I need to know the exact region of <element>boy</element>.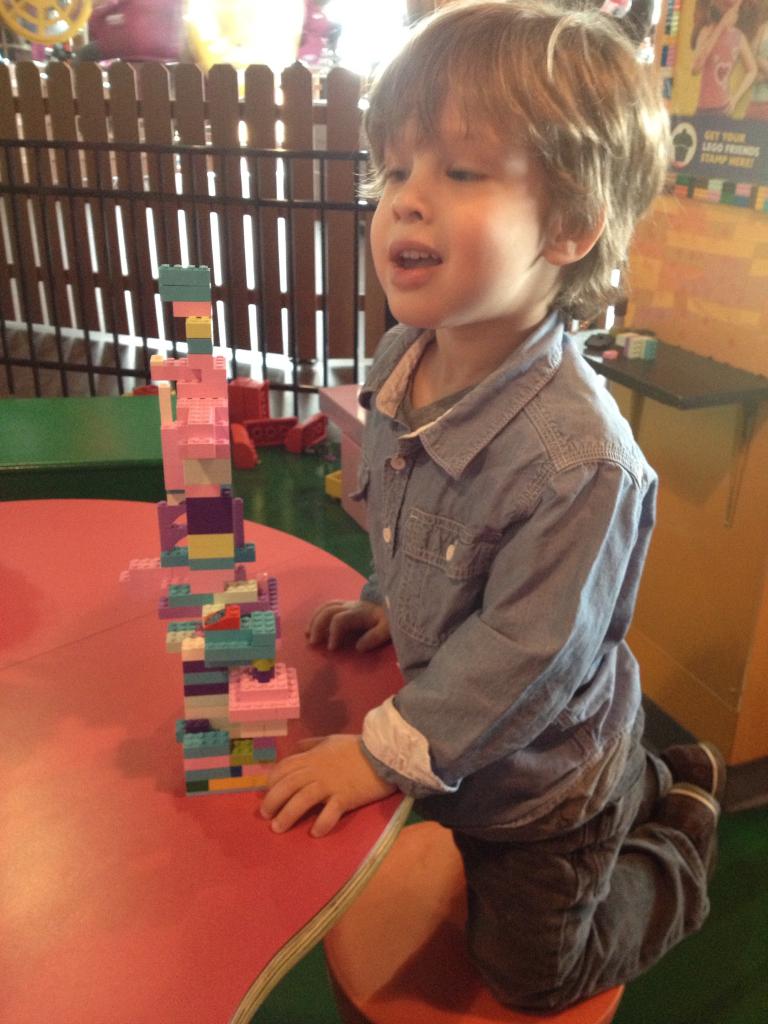
Region: BBox(262, 0, 724, 1020).
